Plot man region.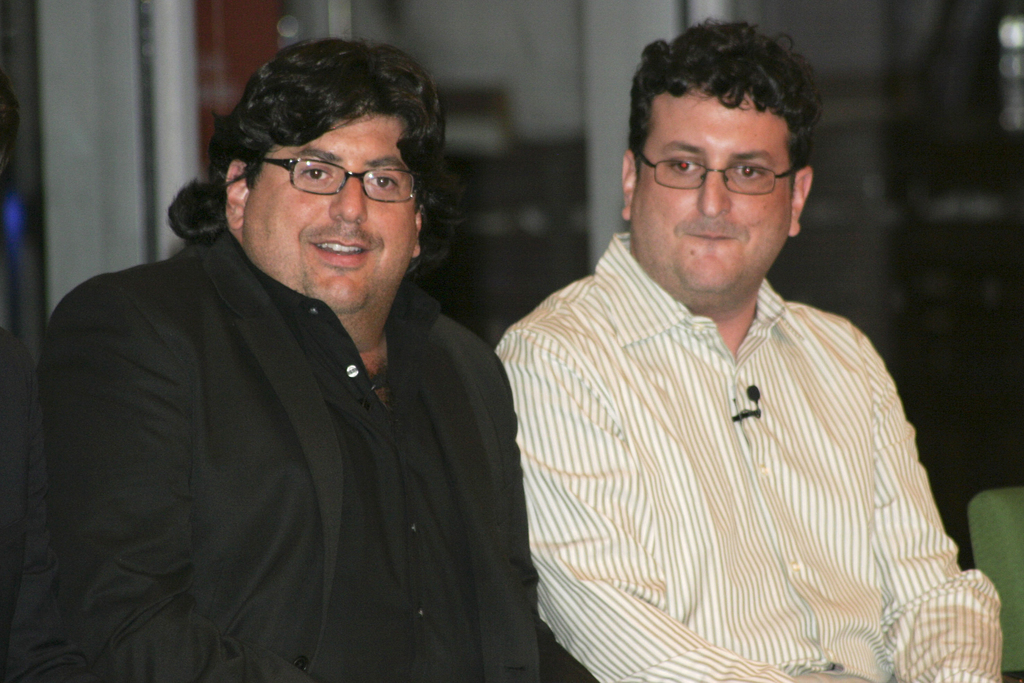
Plotted at region(493, 15, 1002, 682).
